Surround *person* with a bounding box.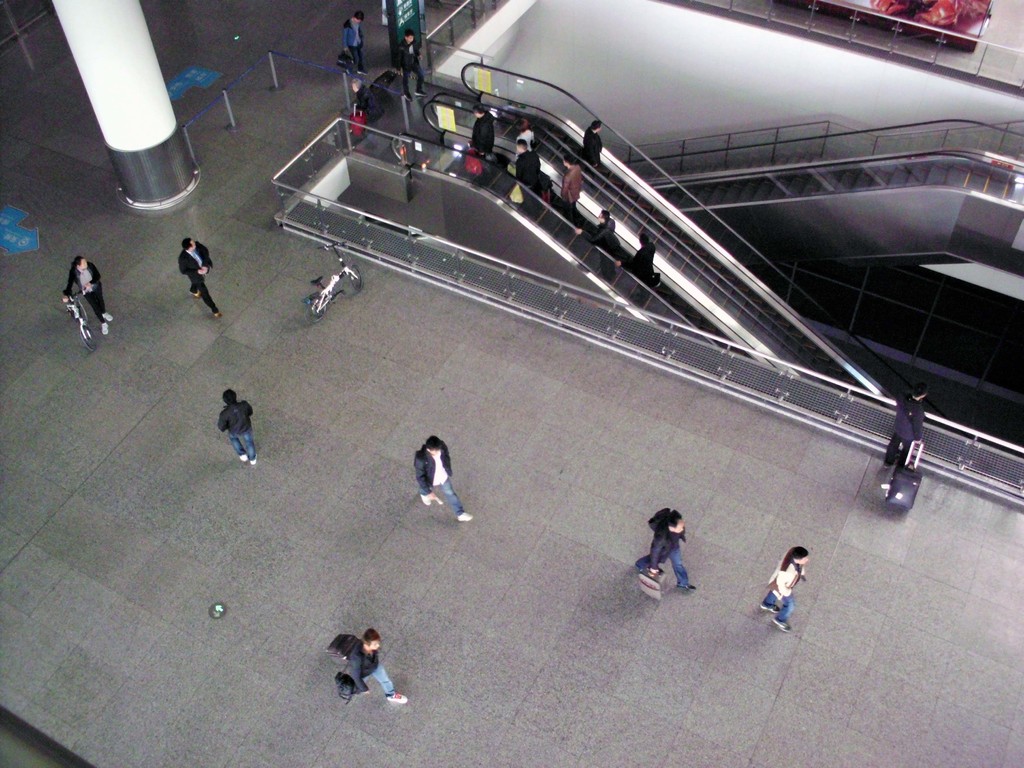
left=178, top=237, right=224, bottom=318.
